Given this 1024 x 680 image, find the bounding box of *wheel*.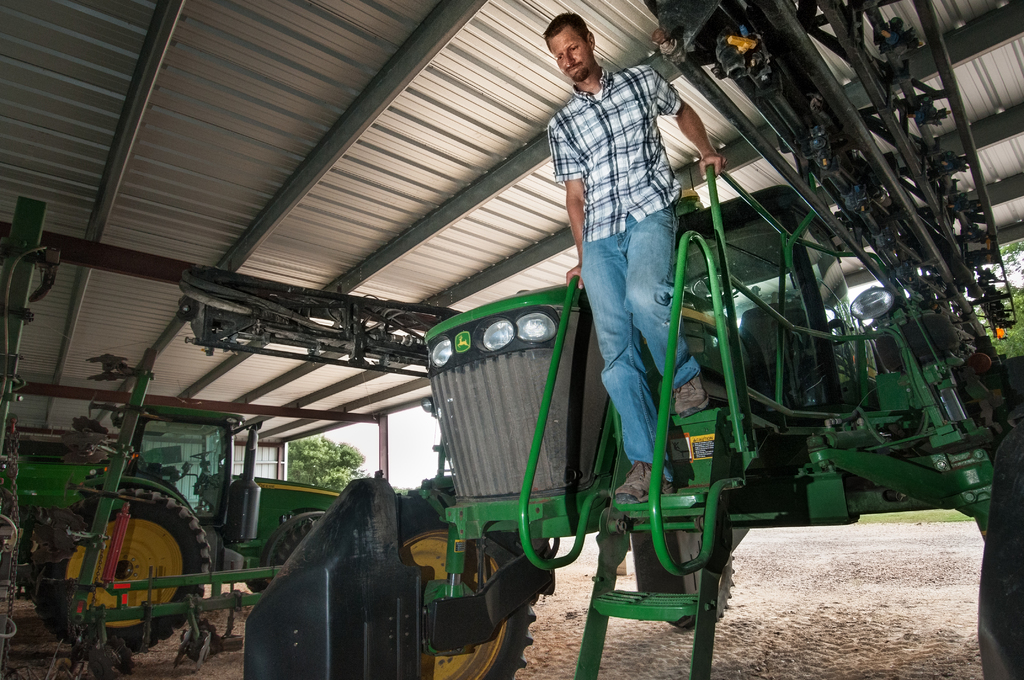
locate(191, 448, 217, 460).
